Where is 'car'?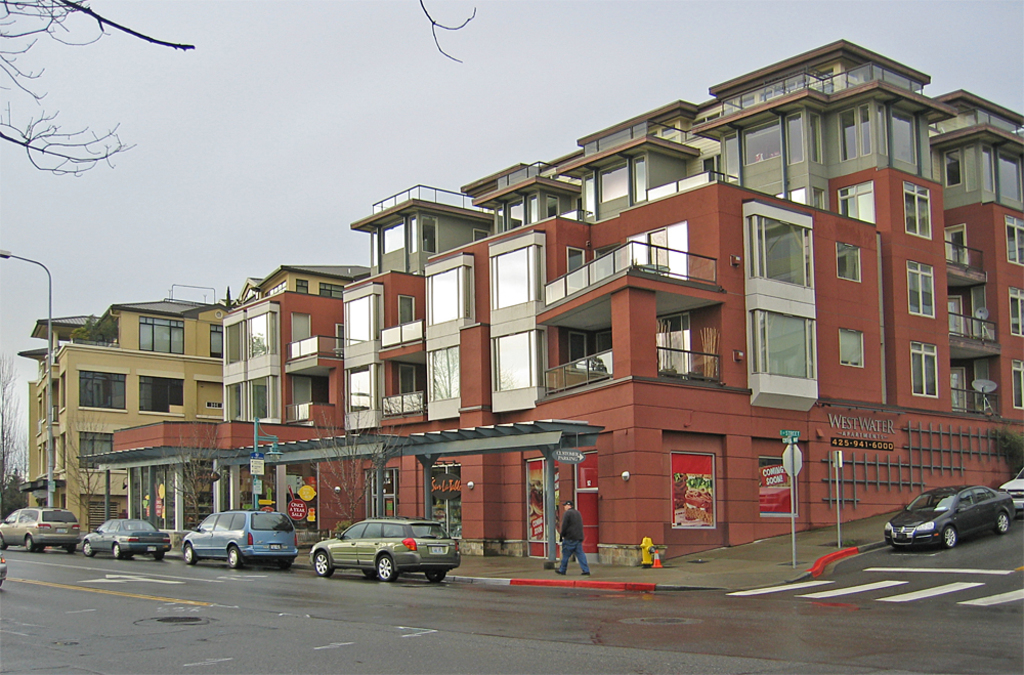
region(0, 555, 8, 583).
